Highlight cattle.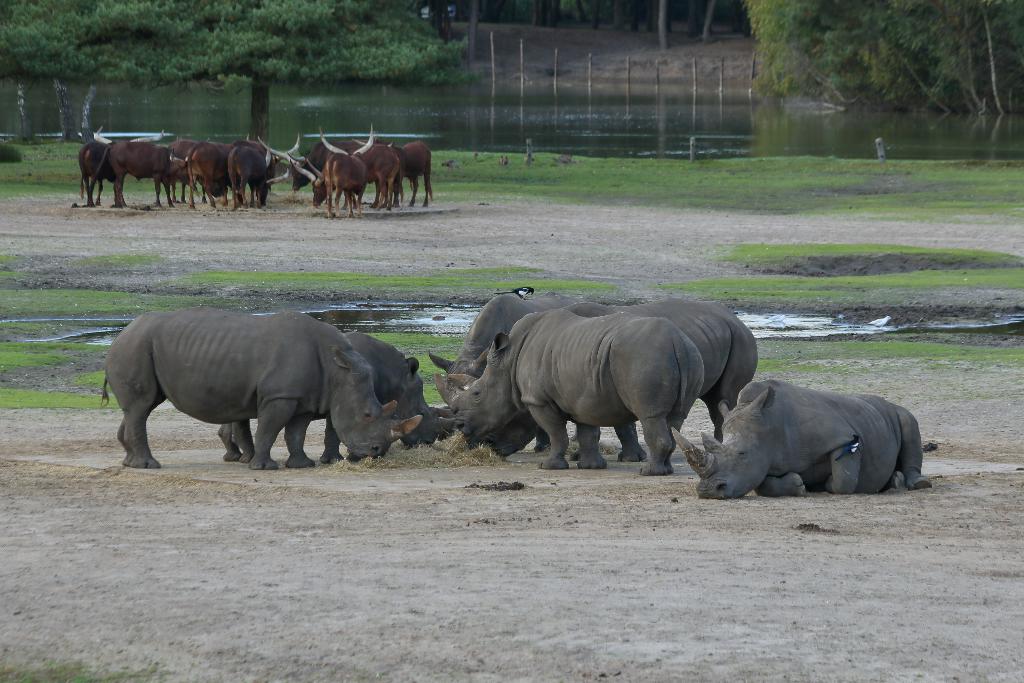
Highlighted region: 79 143 116 206.
